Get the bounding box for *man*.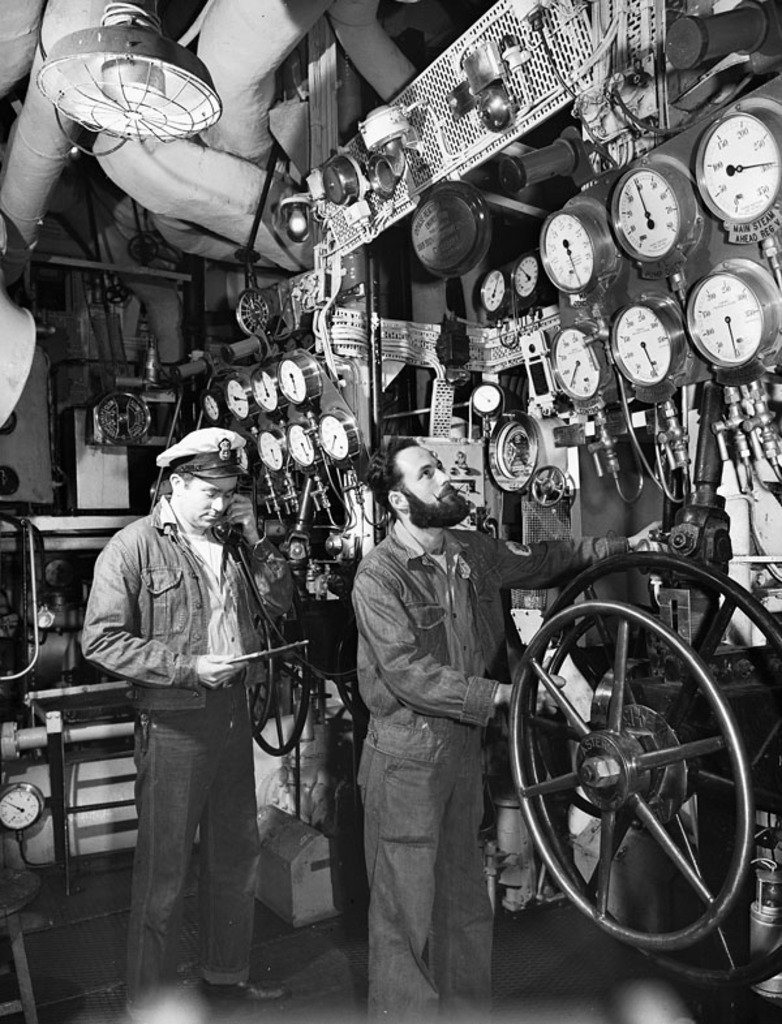
81/417/271/1004.
